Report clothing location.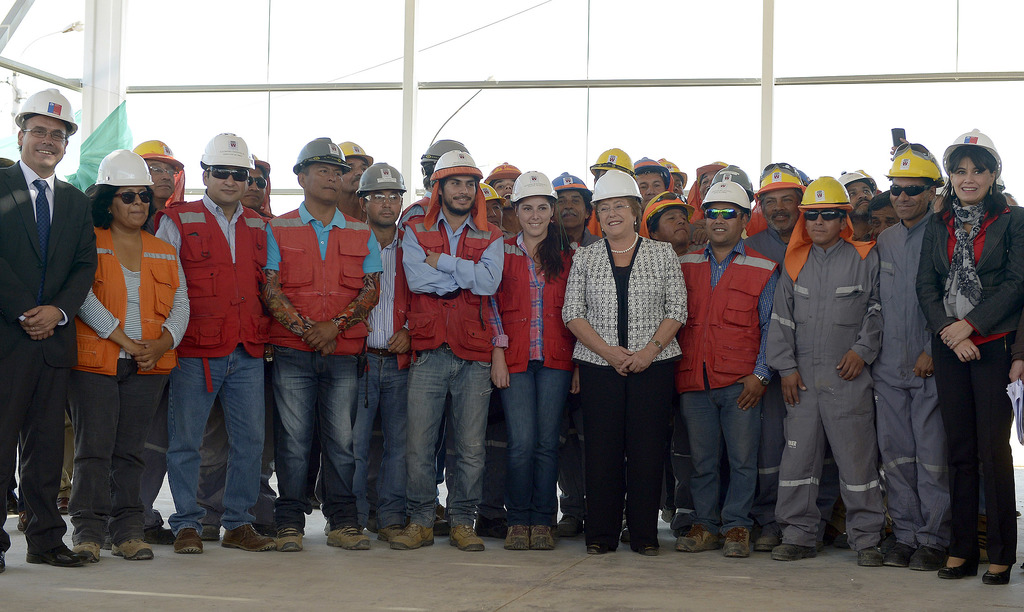
Report: {"left": 678, "top": 237, "right": 783, "bottom": 523}.
